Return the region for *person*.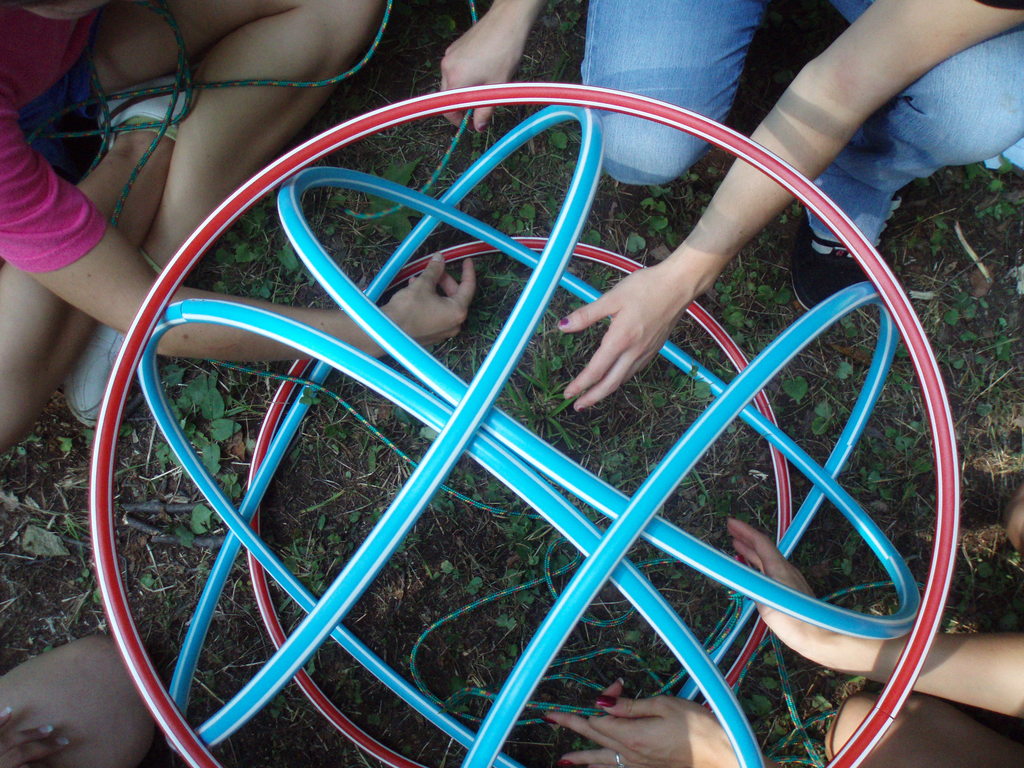
x1=554 y1=0 x2=1023 y2=393.
